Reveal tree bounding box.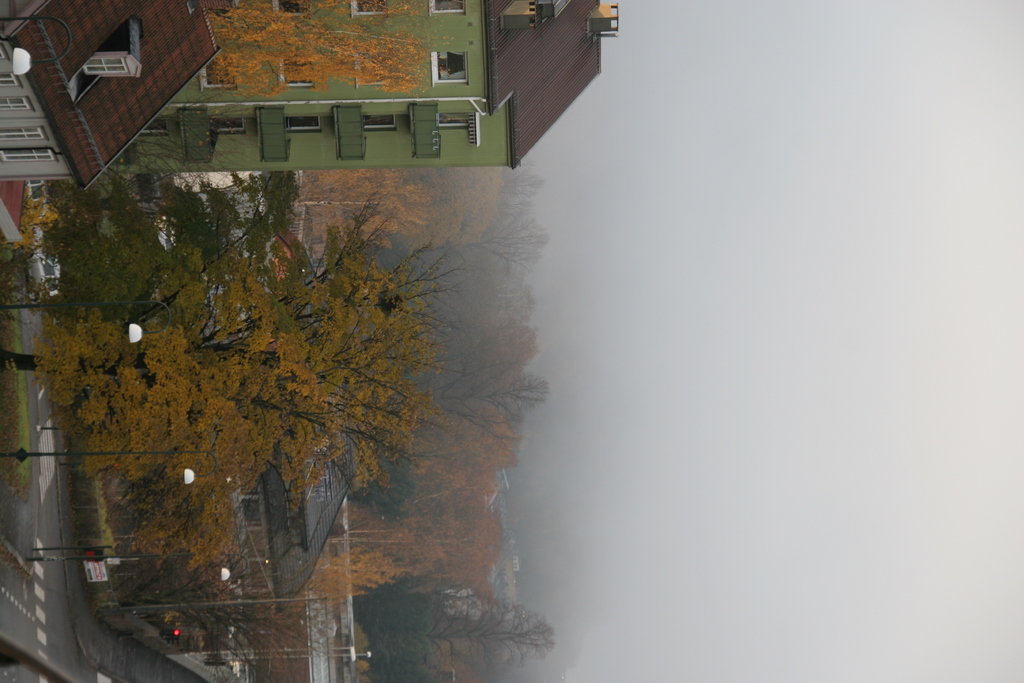
Revealed: 181,0,440,119.
